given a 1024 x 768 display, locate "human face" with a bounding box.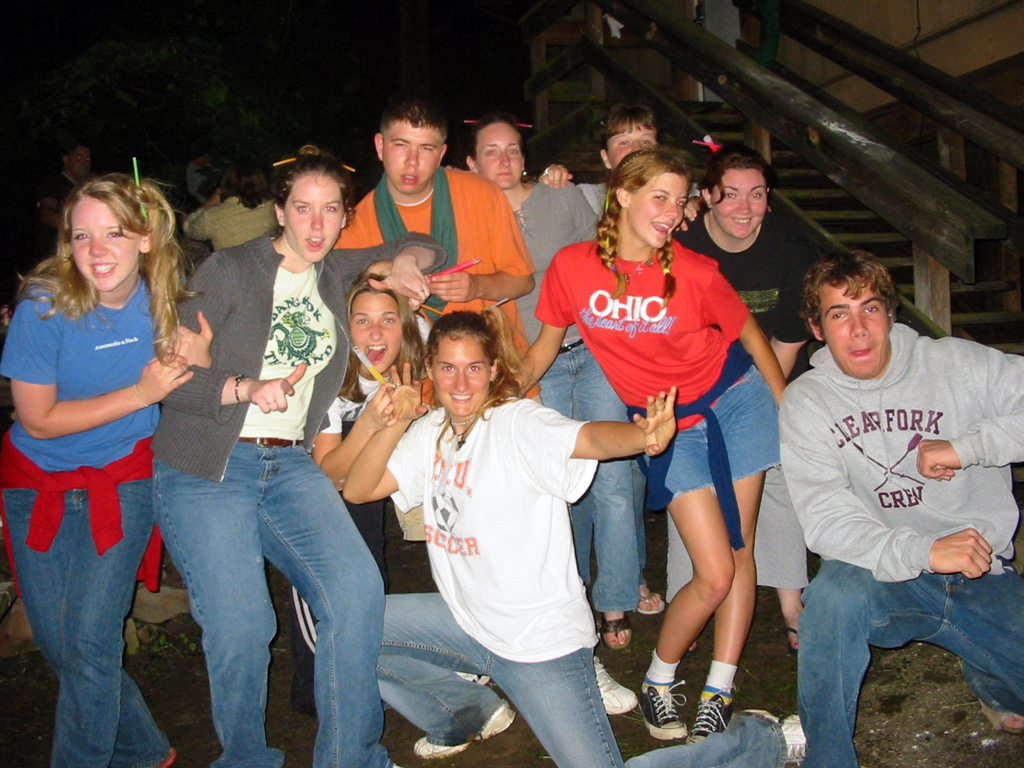
Located: detection(430, 335, 489, 414).
